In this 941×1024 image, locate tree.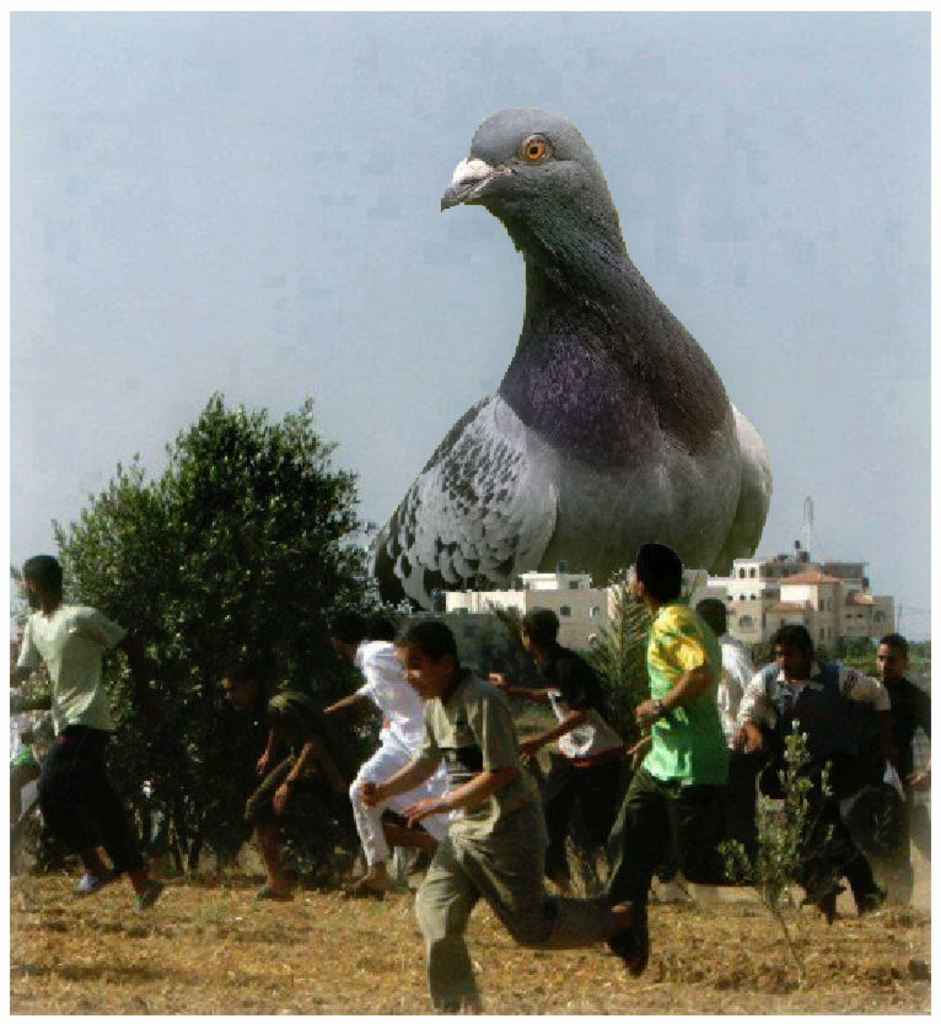
Bounding box: rect(588, 575, 658, 689).
